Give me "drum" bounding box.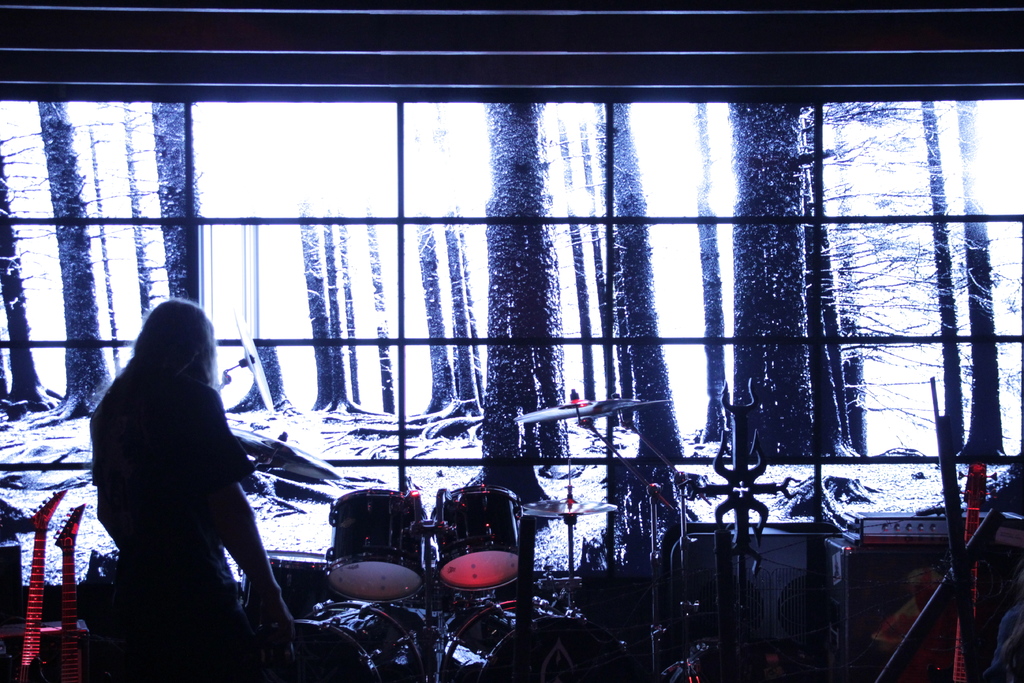
bbox(285, 591, 452, 682).
